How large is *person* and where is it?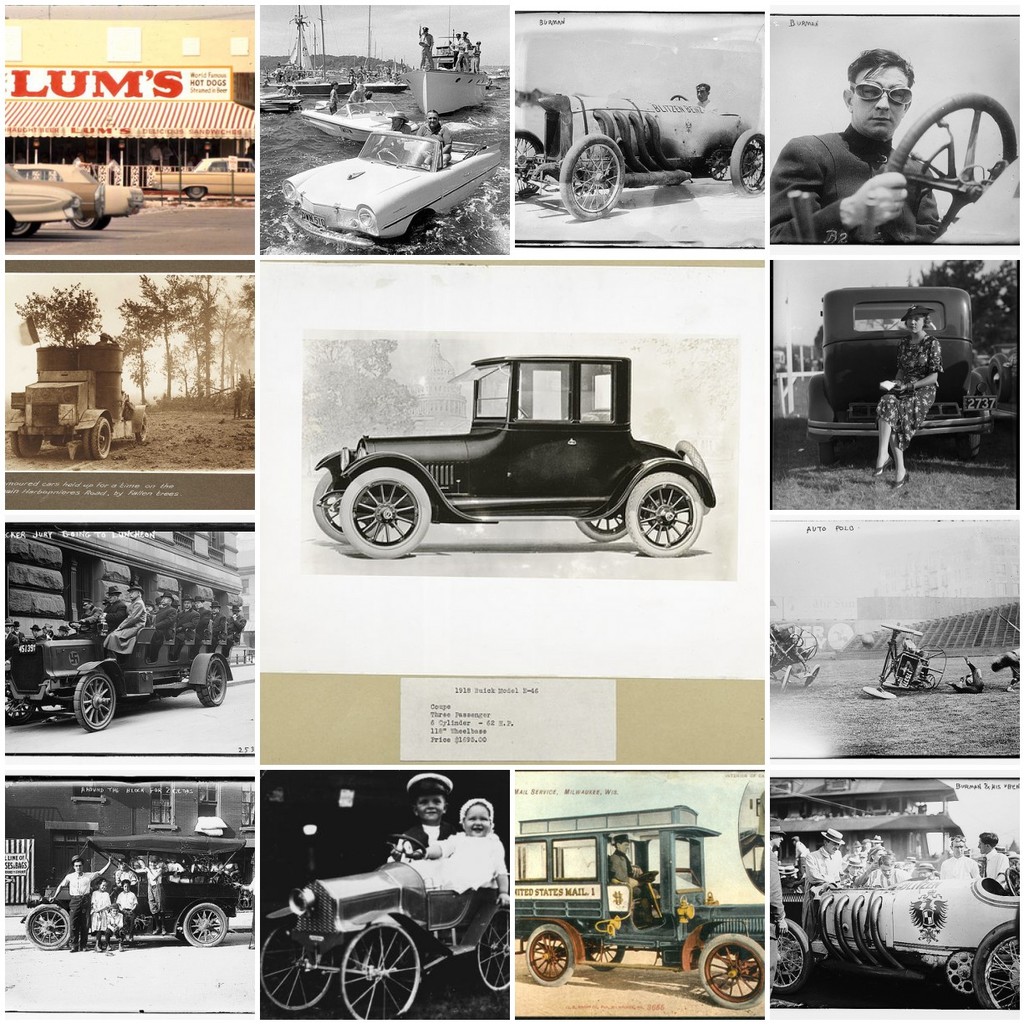
Bounding box: left=377, top=111, right=423, bottom=160.
